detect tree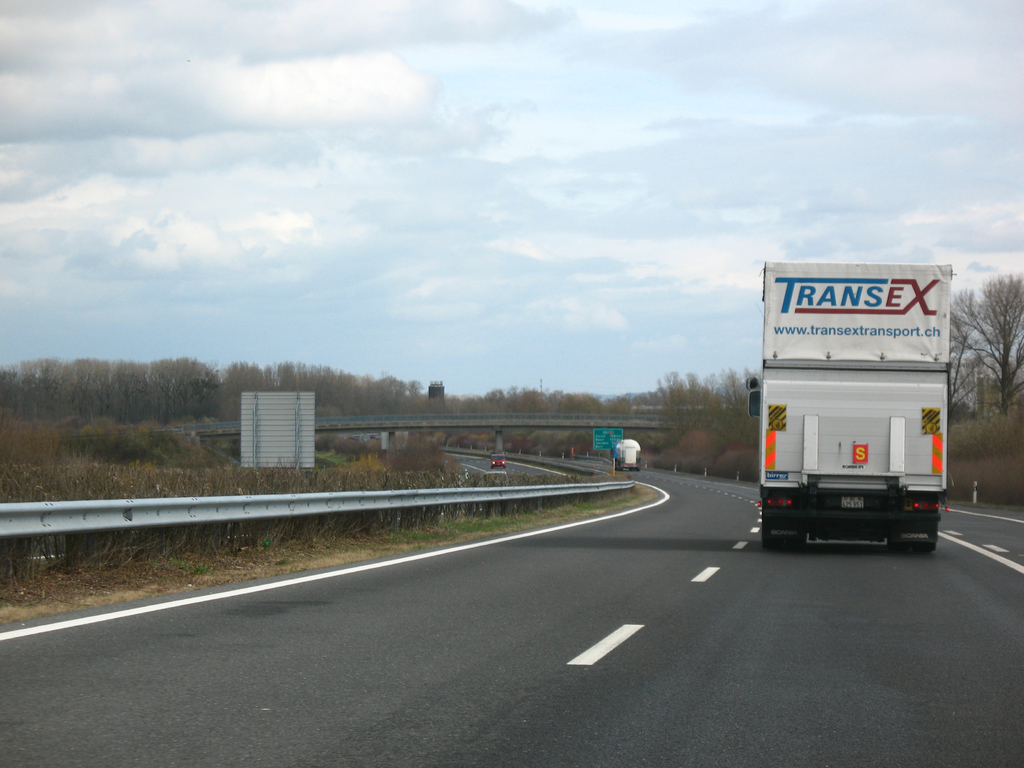
113 362 137 425
